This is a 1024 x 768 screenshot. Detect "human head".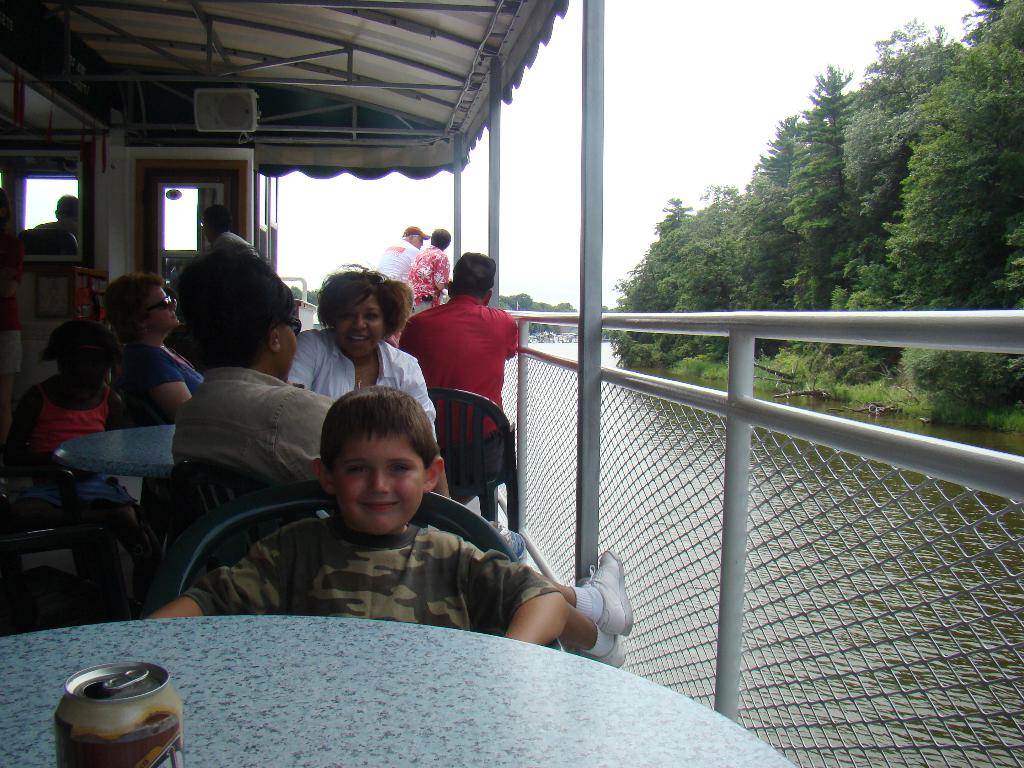
[x1=54, y1=195, x2=76, y2=228].
